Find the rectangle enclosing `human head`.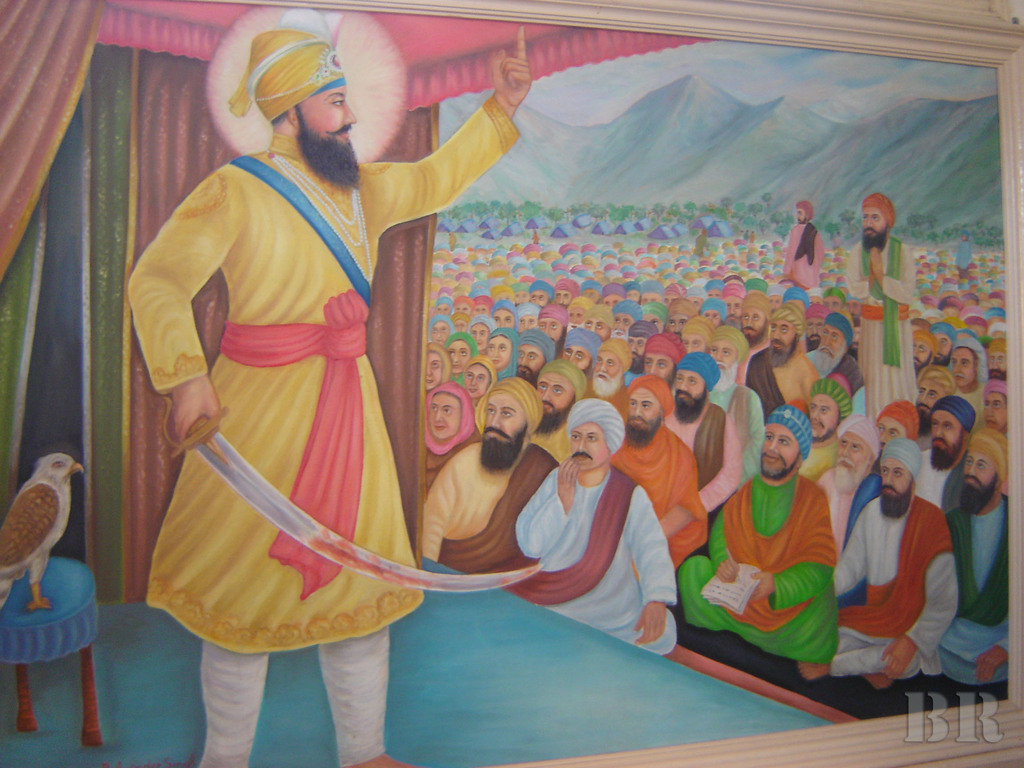
bbox(911, 328, 940, 367).
